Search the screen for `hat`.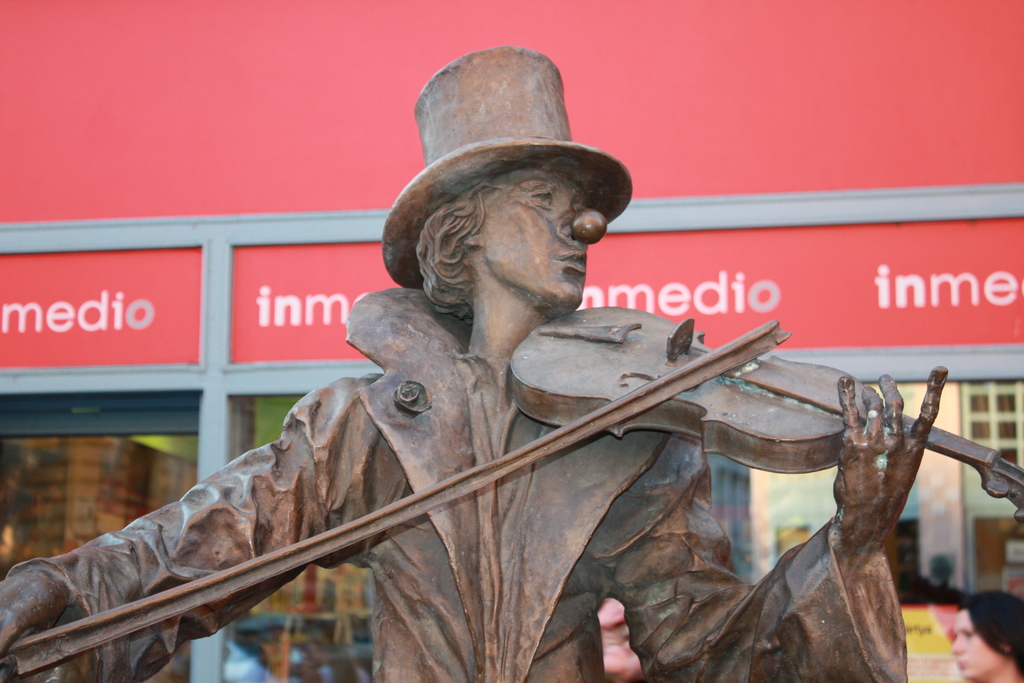
Found at bbox=(379, 42, 631, 289).
